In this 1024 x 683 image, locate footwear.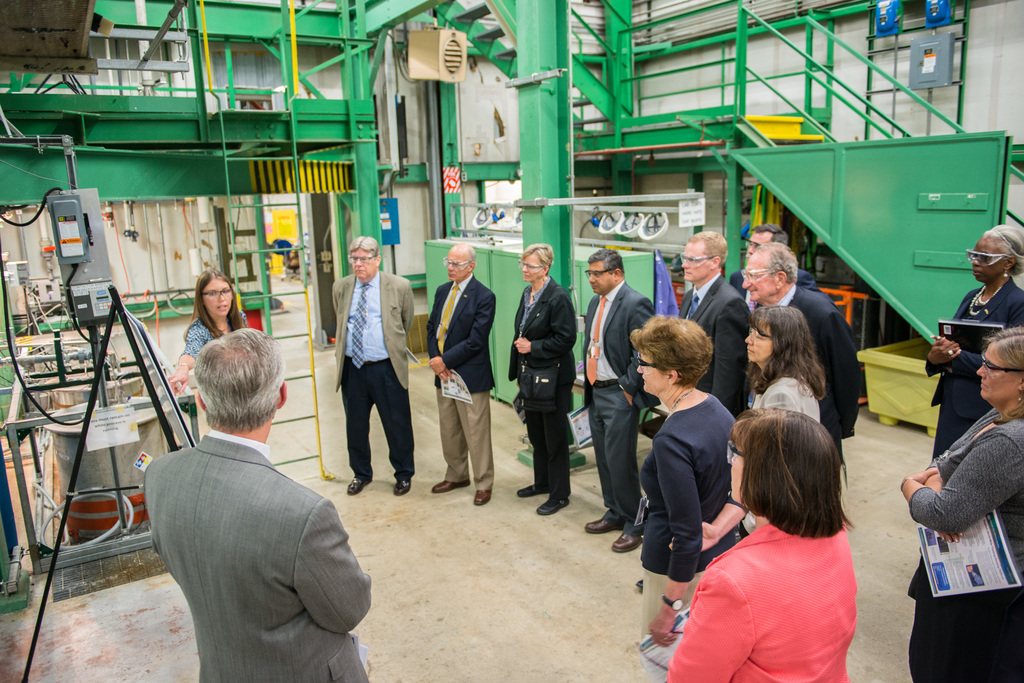
Bounding box: {"x1": 474, "y1": 490, "x2": 489, "y2": 505}.
